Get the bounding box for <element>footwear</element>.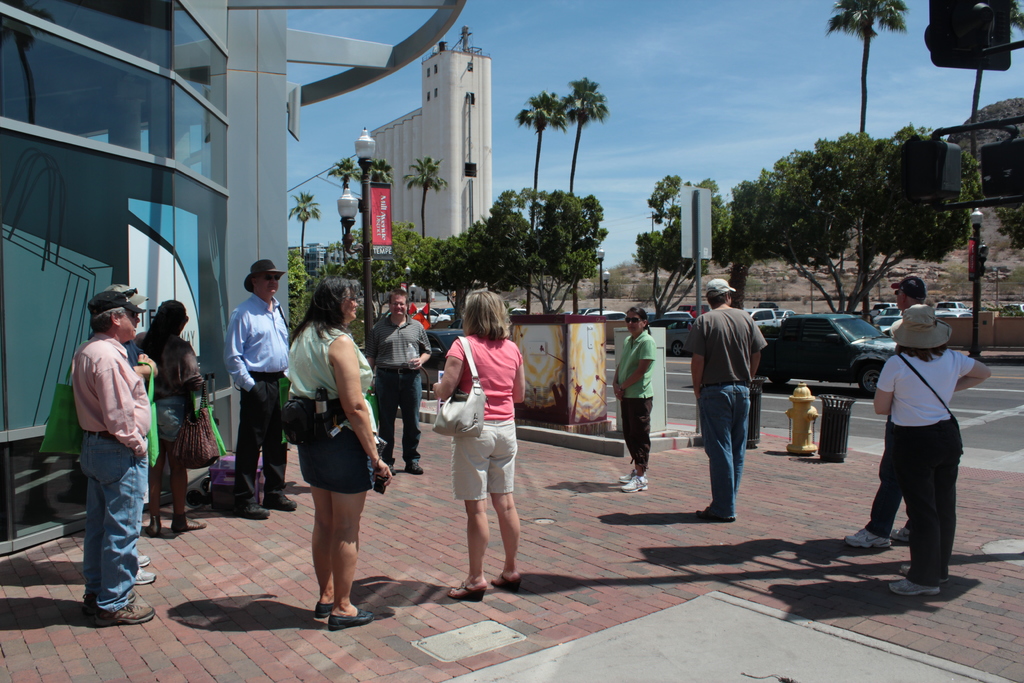
[843, 522, 893, 551].
